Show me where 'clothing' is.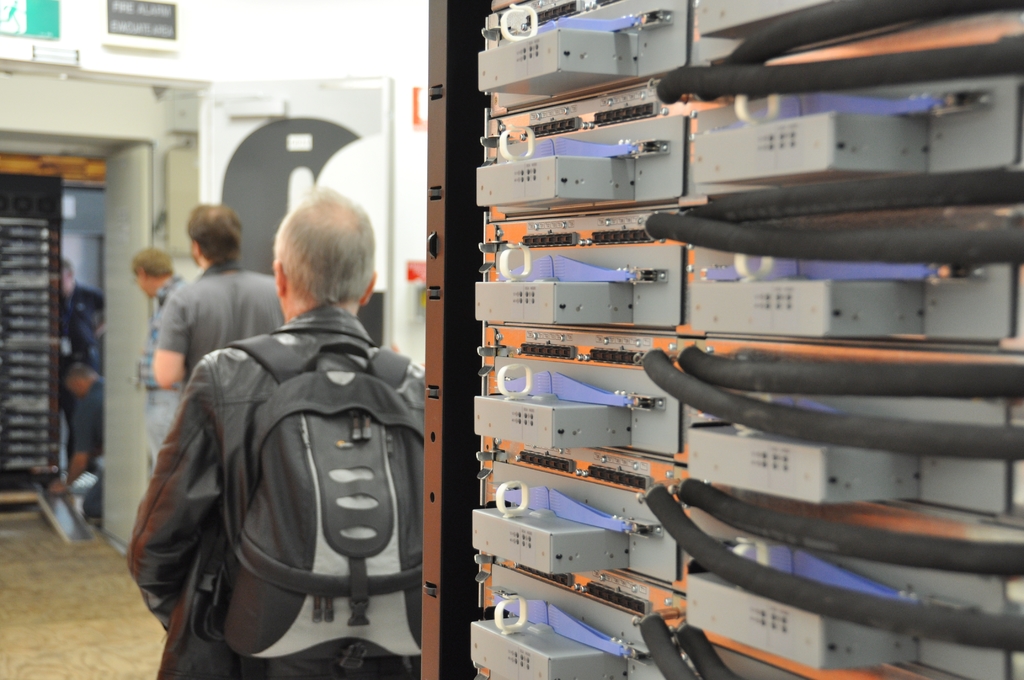
'clothing' is at pyautogui.locateOnScreen(133, 302, 428, 679).
